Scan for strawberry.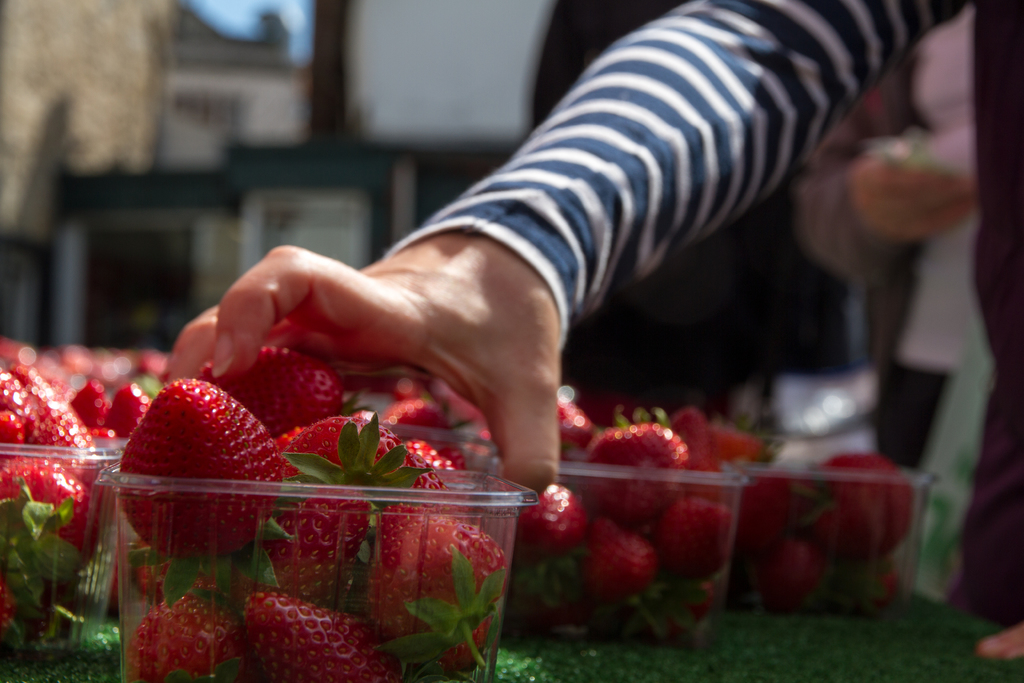
Scan result: BBox(259, 423, 428, 577).
